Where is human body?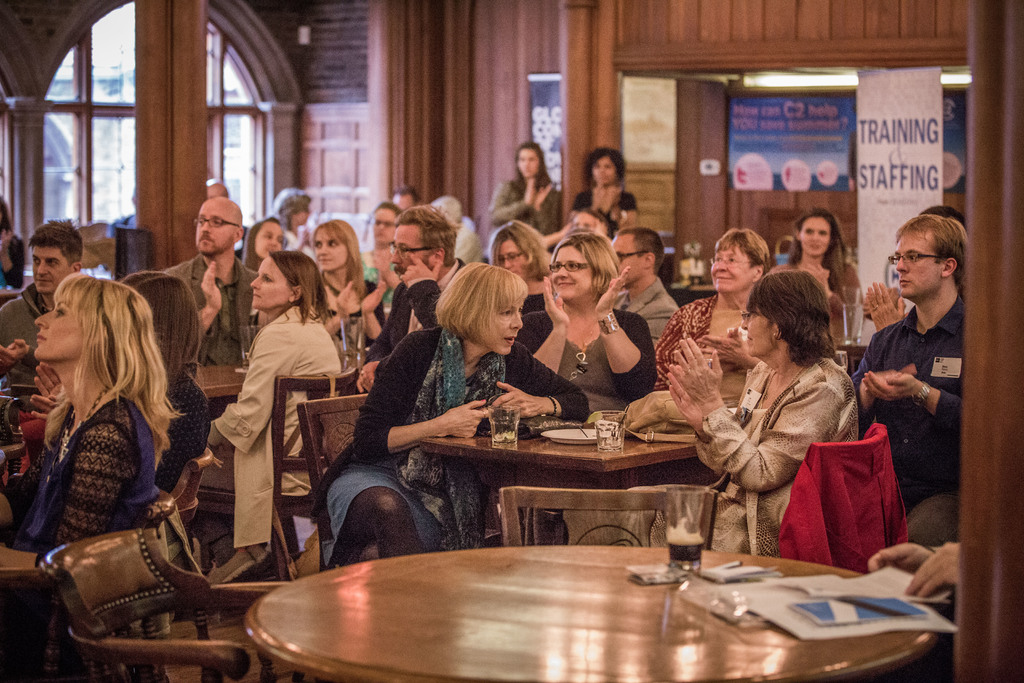
[170, 198, 259, 377].
